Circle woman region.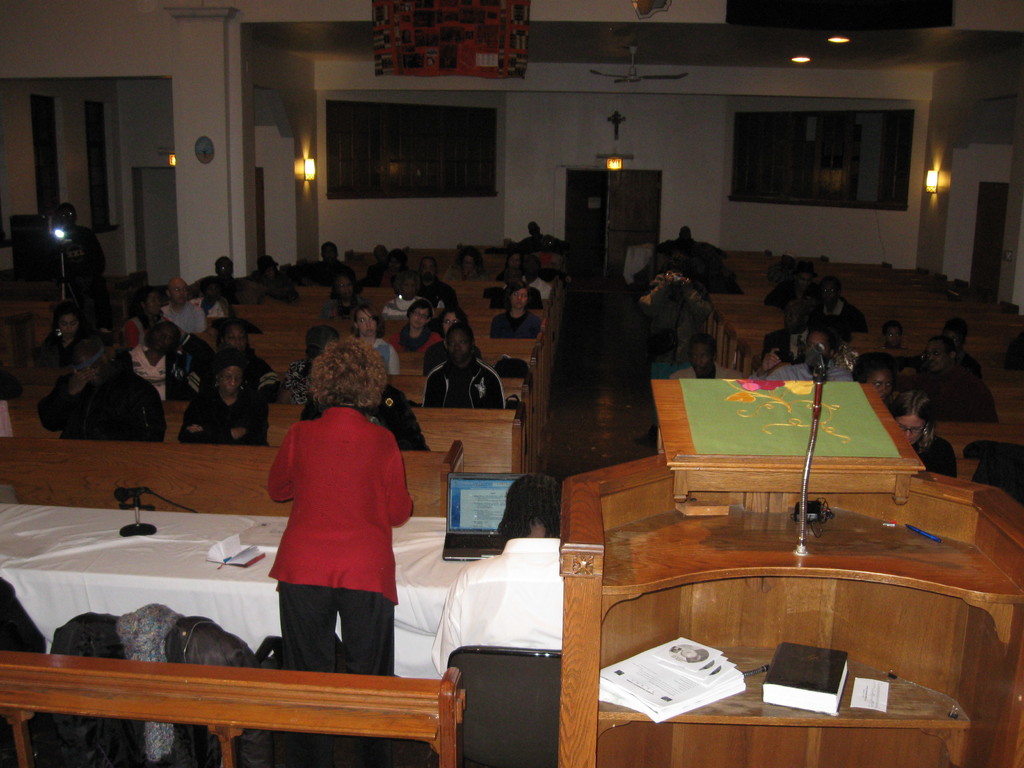
Region: (x1=176, y1=352, x2=269, y2=446).
